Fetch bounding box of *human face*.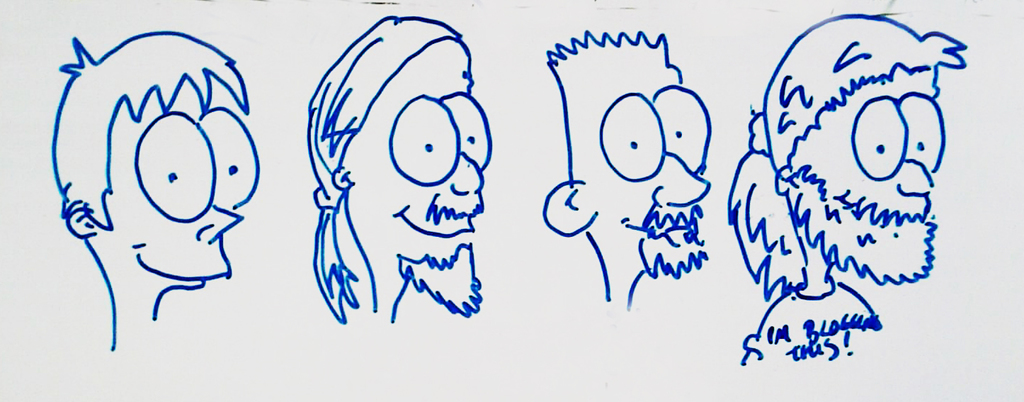
Bbox: (792,65,939,276).
